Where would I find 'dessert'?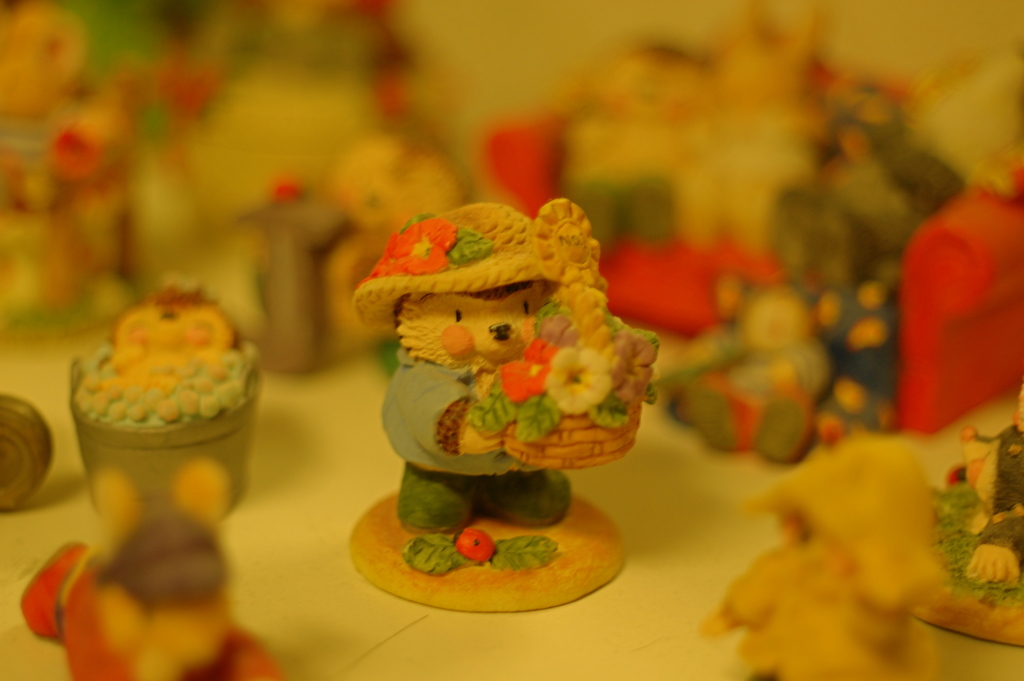
At bbox=[70, 286, 258, 525].
